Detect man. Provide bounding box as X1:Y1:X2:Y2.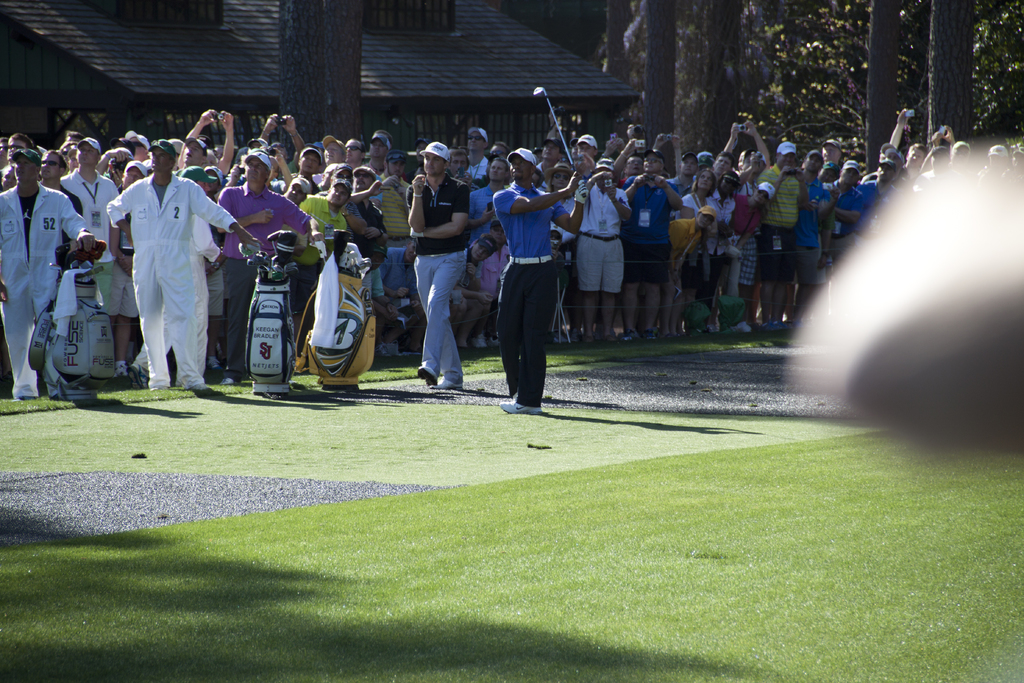
736:150:758:331.
